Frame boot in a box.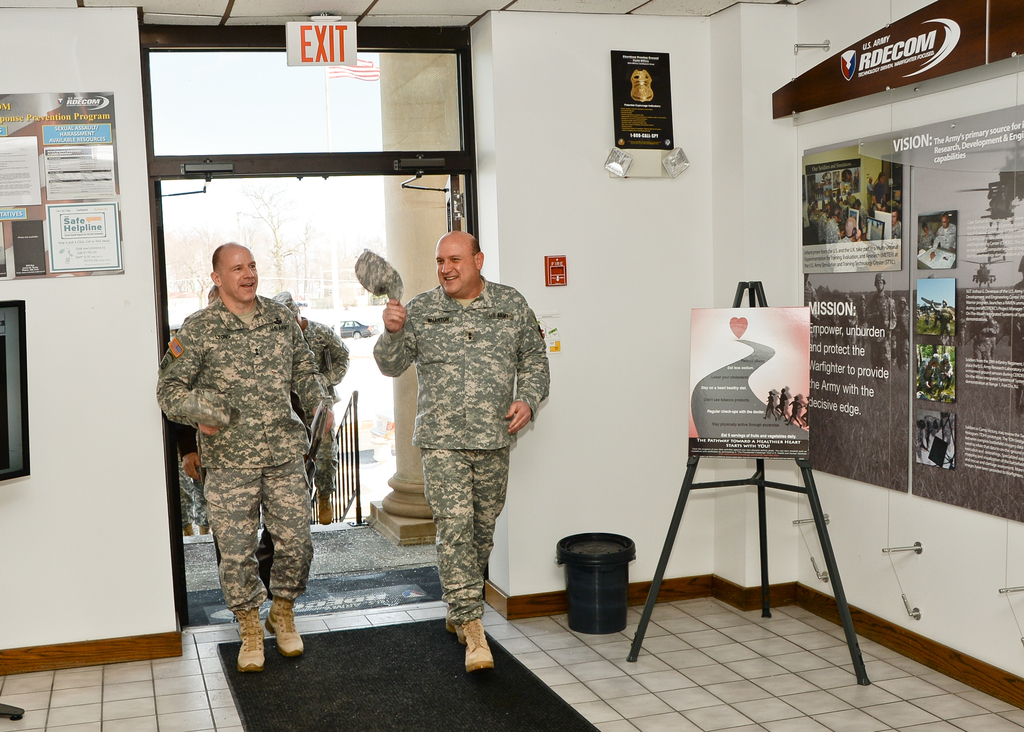
bbox=[264, 602, 307, 658].
